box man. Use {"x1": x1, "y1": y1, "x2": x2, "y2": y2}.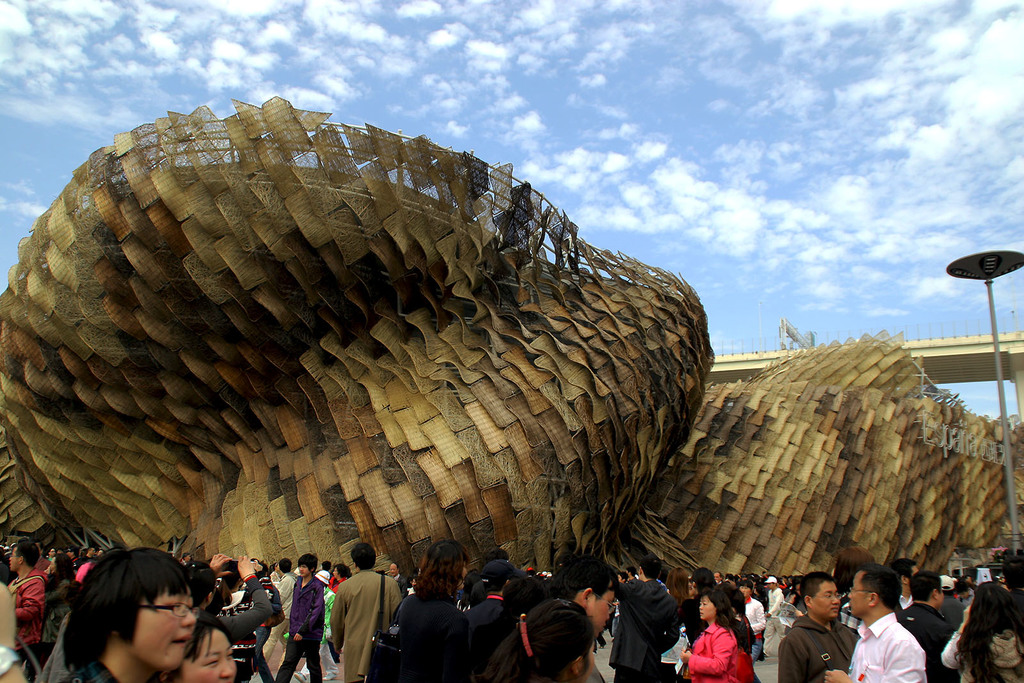
{"x1": 612, "y1": 557, "x2": 687, "y2": 681}.
